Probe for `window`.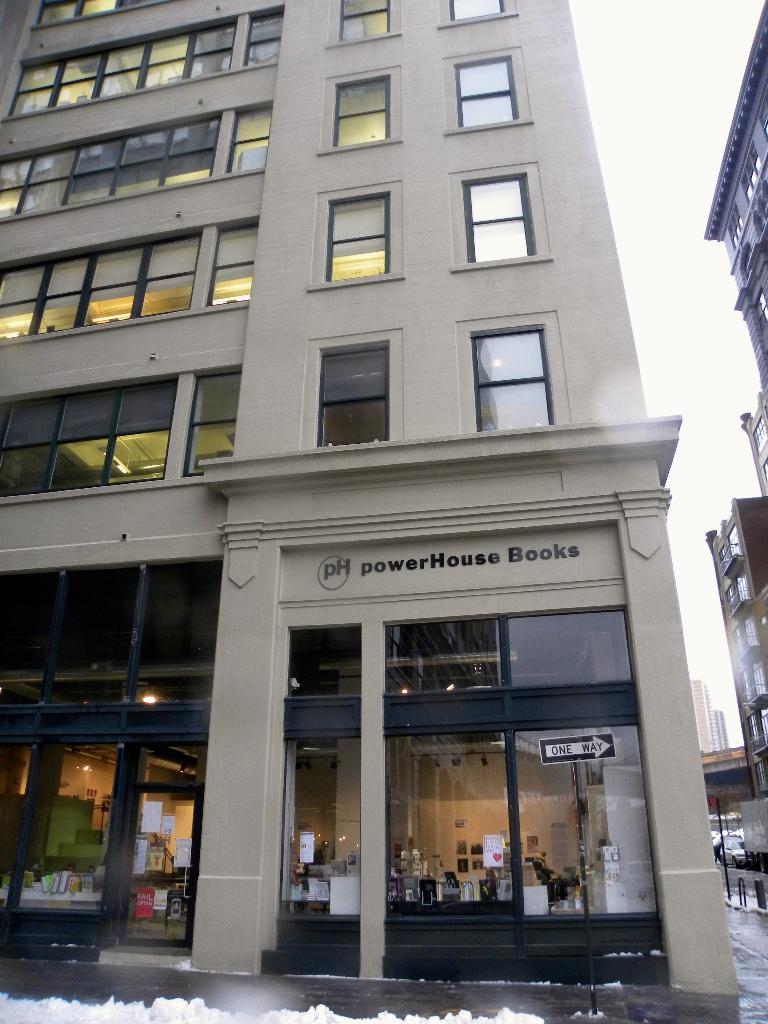
Probe result: select_region(329, 72, 396, 147).
